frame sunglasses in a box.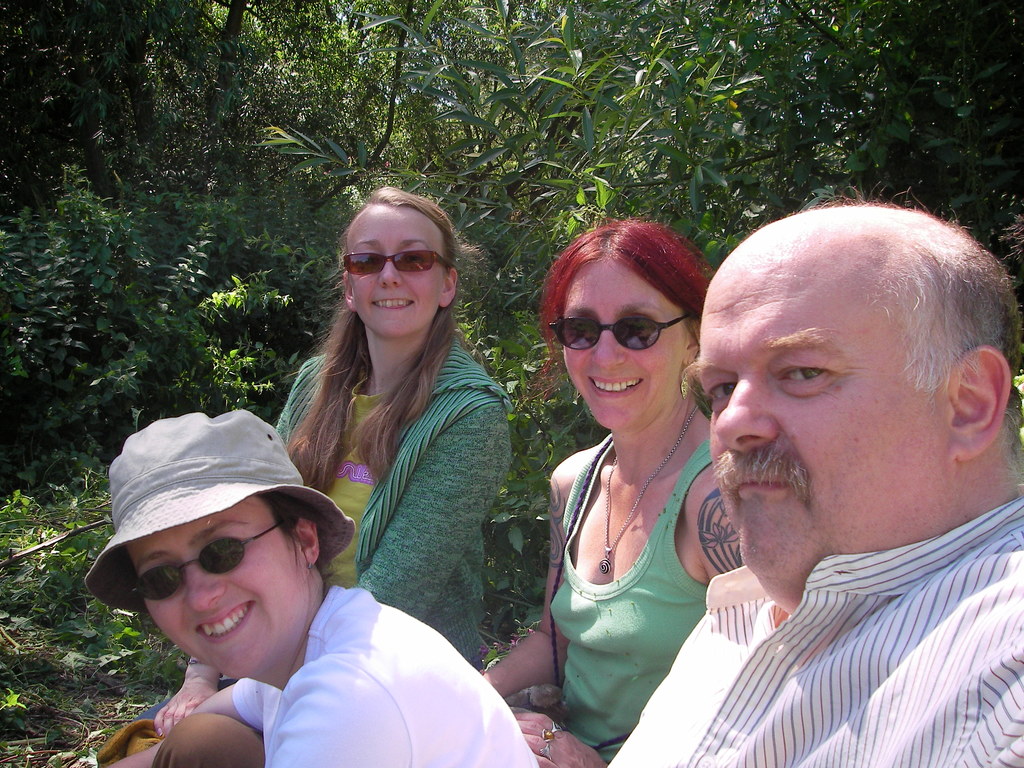
[x1=343, y1=252, x2=452, y2=275].
